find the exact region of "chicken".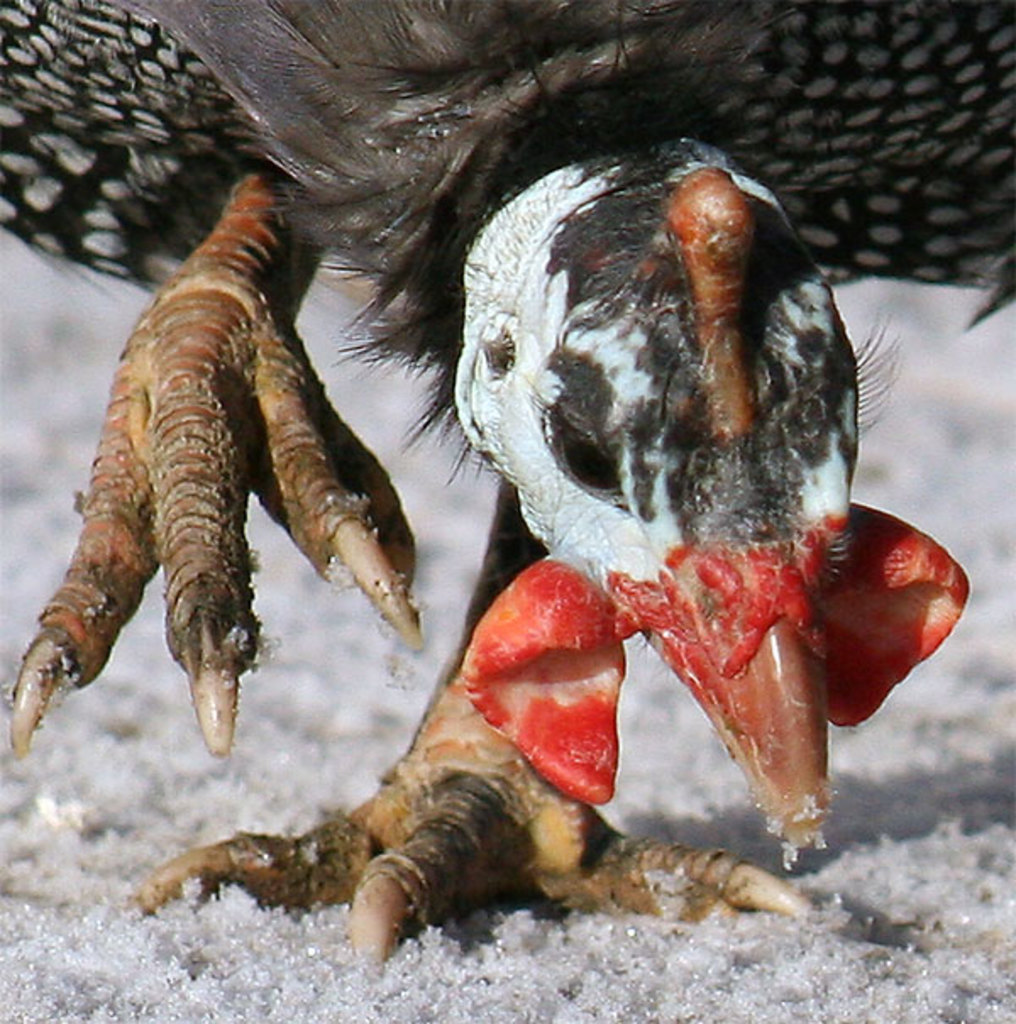
Exact region: 0:0:1014:1007.
